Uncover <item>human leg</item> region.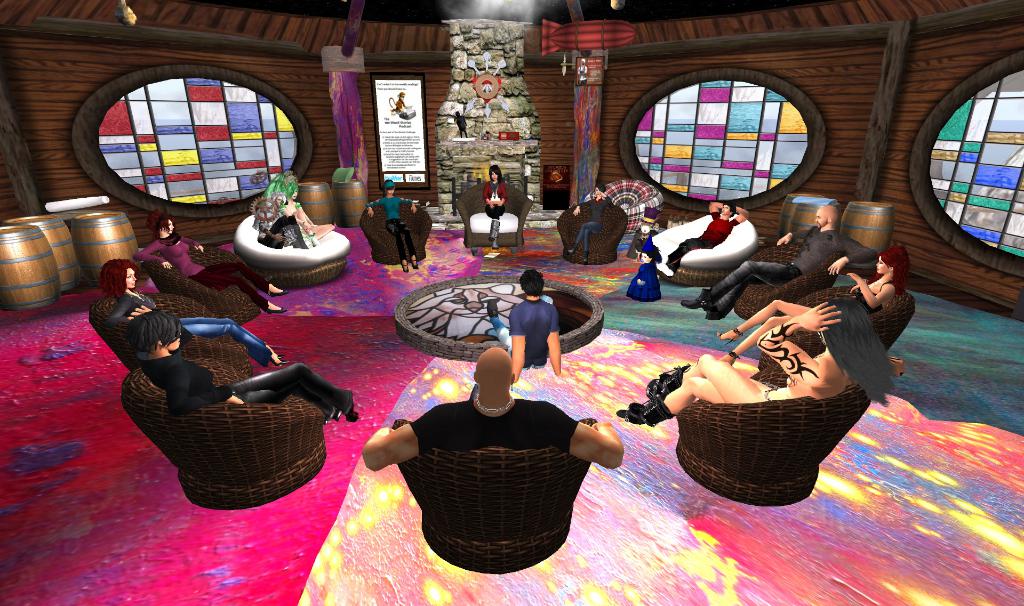
Uncovered: bbox=(582, 229, 593, 266).
